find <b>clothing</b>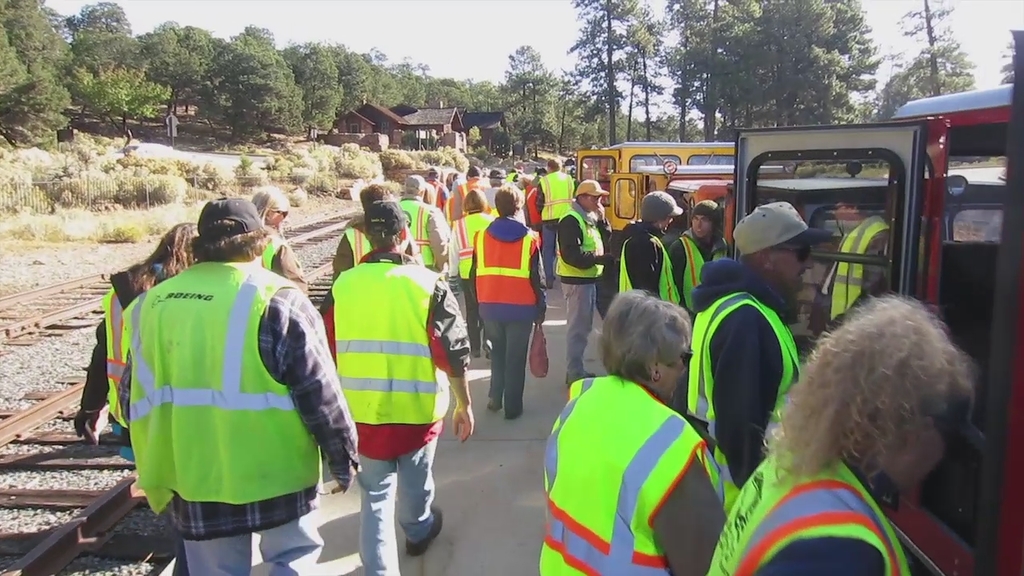
crop(448, 183, 482, 237)
